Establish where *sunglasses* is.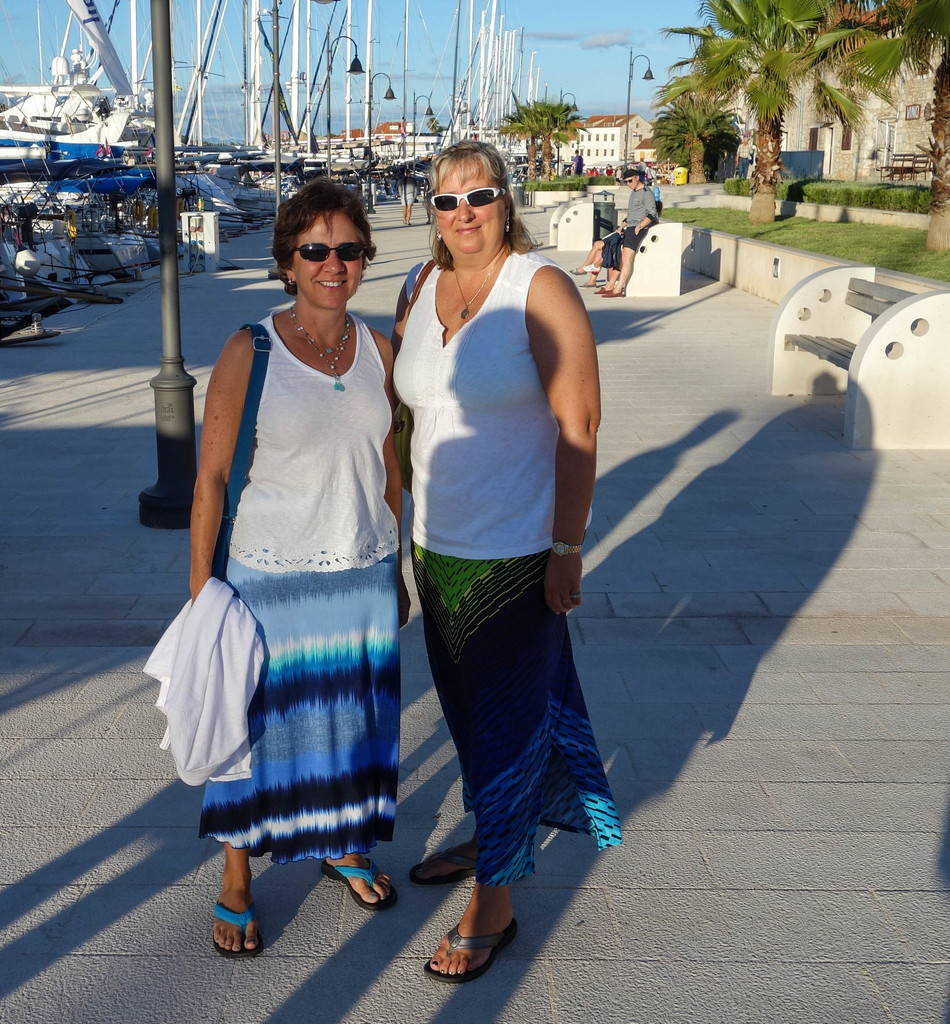
Established at (422, 182, 515, 213).
